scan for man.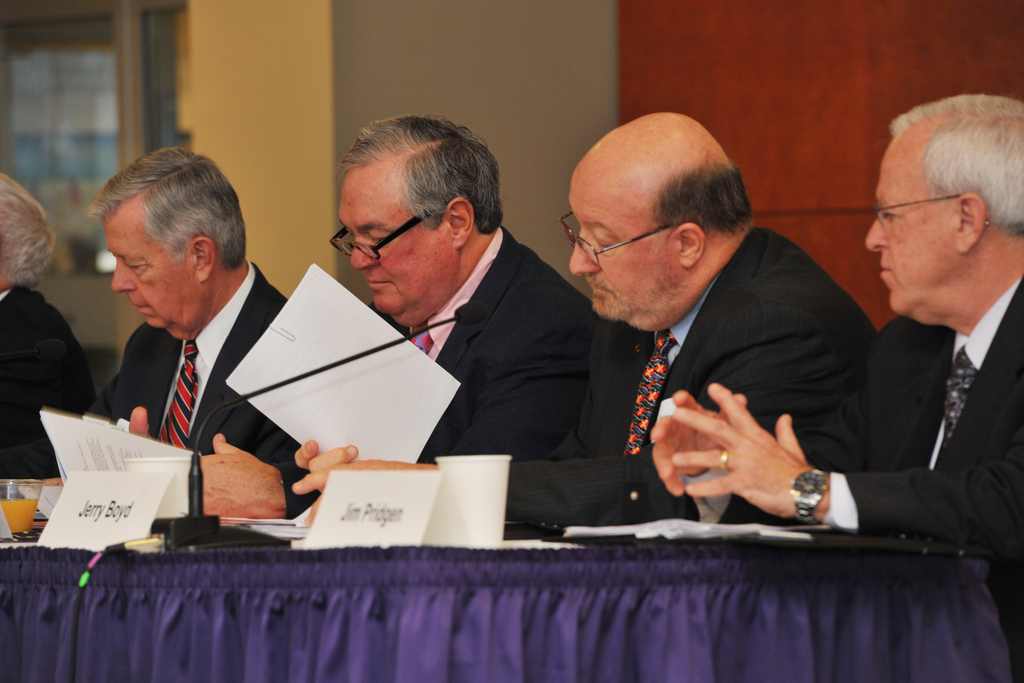
Scan result: [left=195, top=110, right=607, bottom=533].
